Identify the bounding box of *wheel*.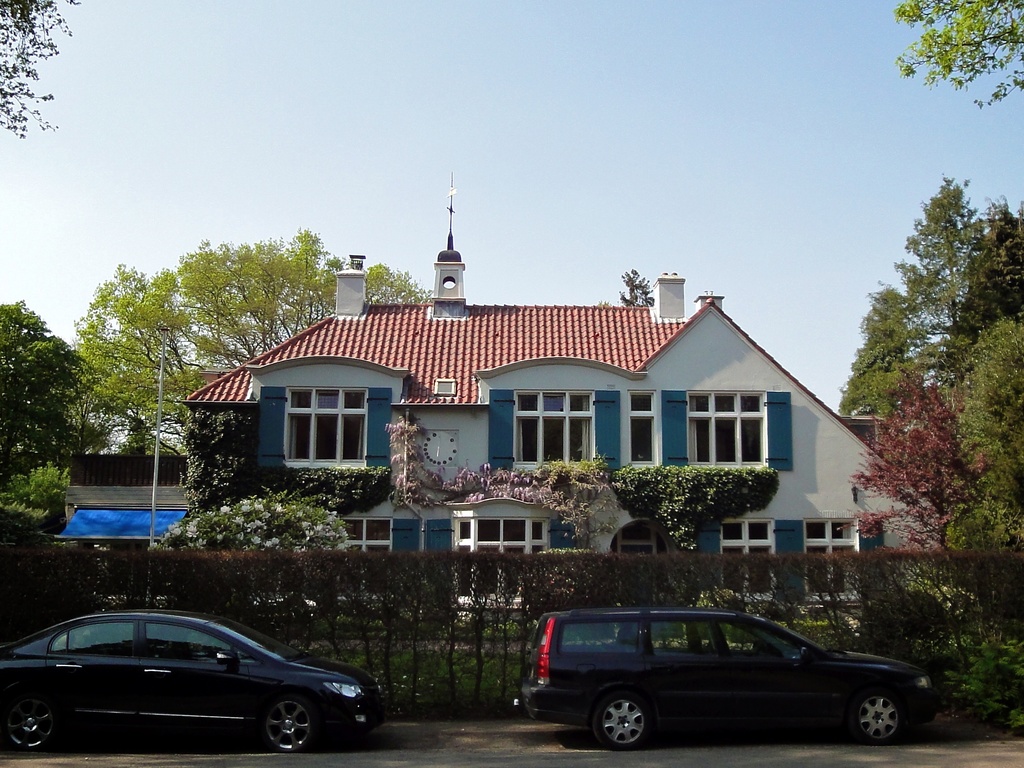
841/675/920/762.
